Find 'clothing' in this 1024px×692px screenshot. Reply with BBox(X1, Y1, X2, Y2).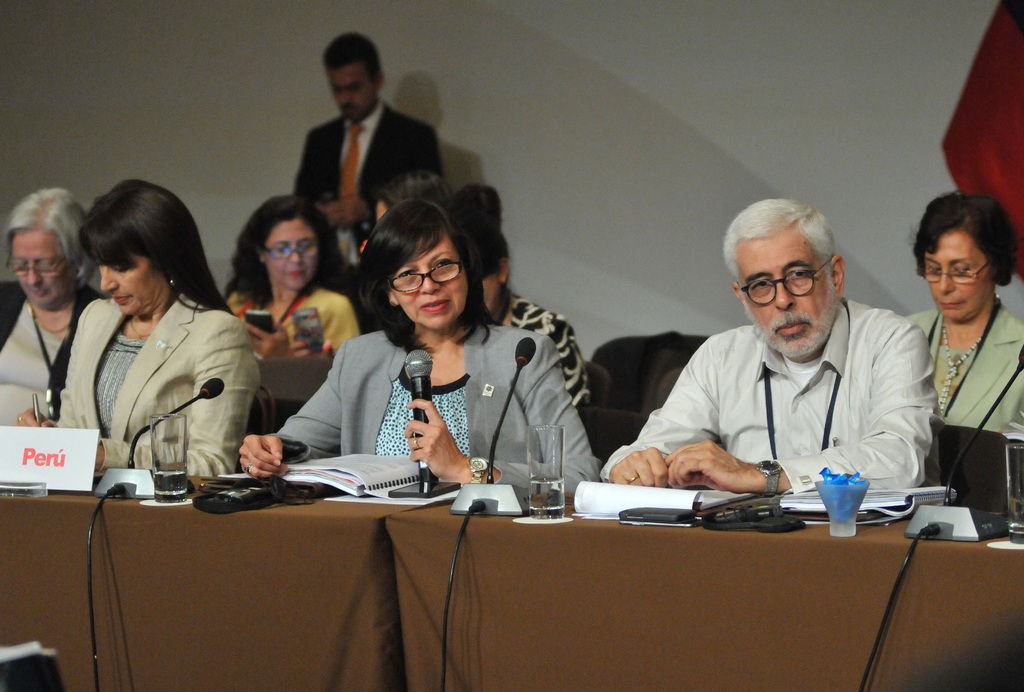
BBox(599, 292, 945, 500).
